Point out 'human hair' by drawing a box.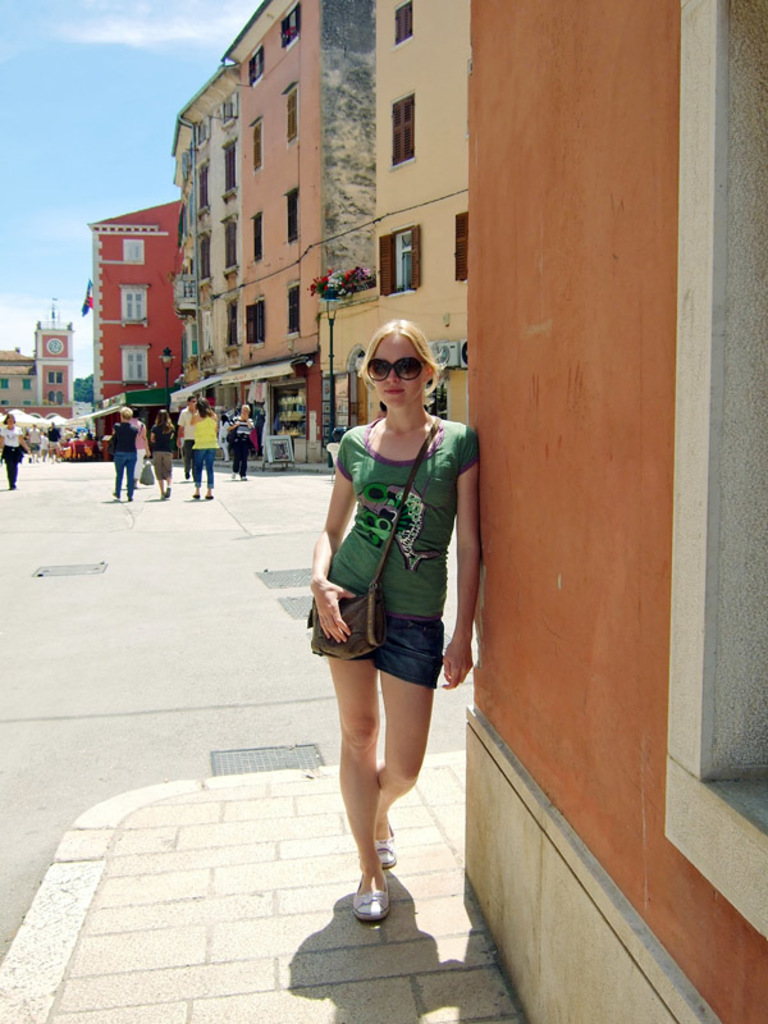
(left=184, top=394, right=193, bottom=410).
